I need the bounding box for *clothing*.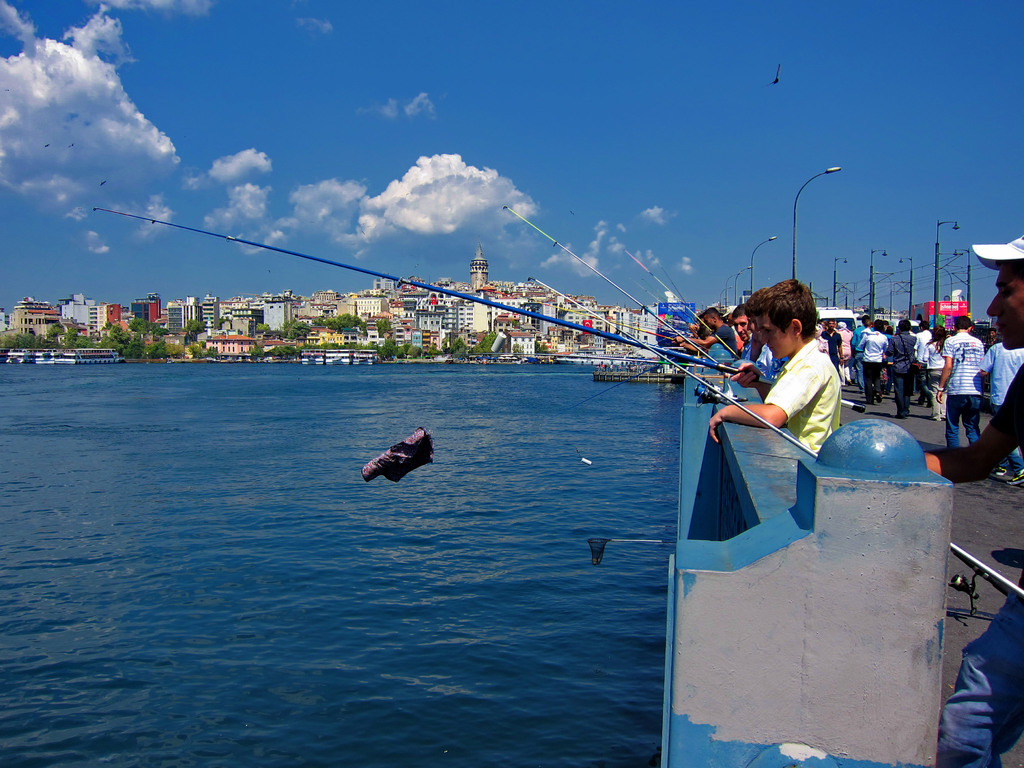
Here it is: [left=742, top=339, right=776, bottom=370].
